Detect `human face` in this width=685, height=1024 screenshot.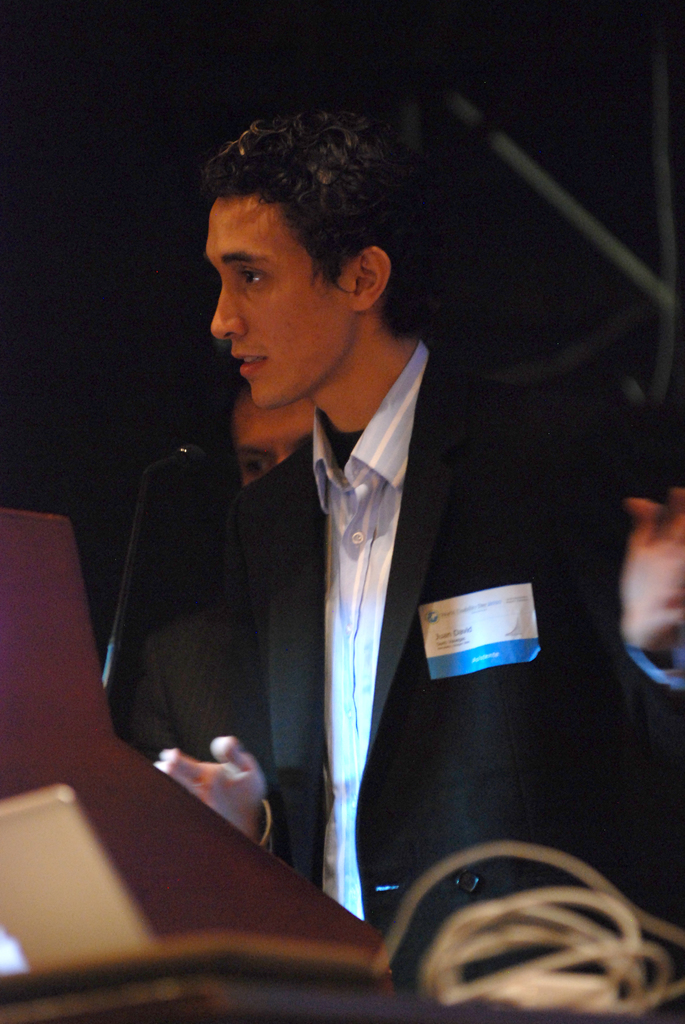
Detection: bbox=(205, 194, 356, 412).
